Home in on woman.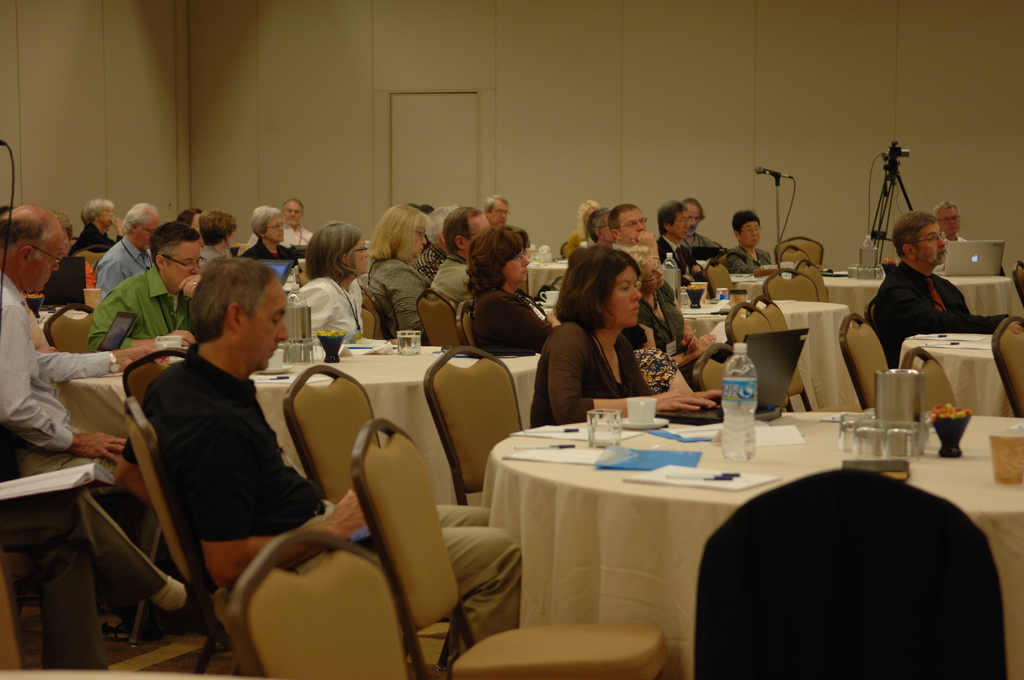
Homed in at bbox=[366, 204, 432, 345].
